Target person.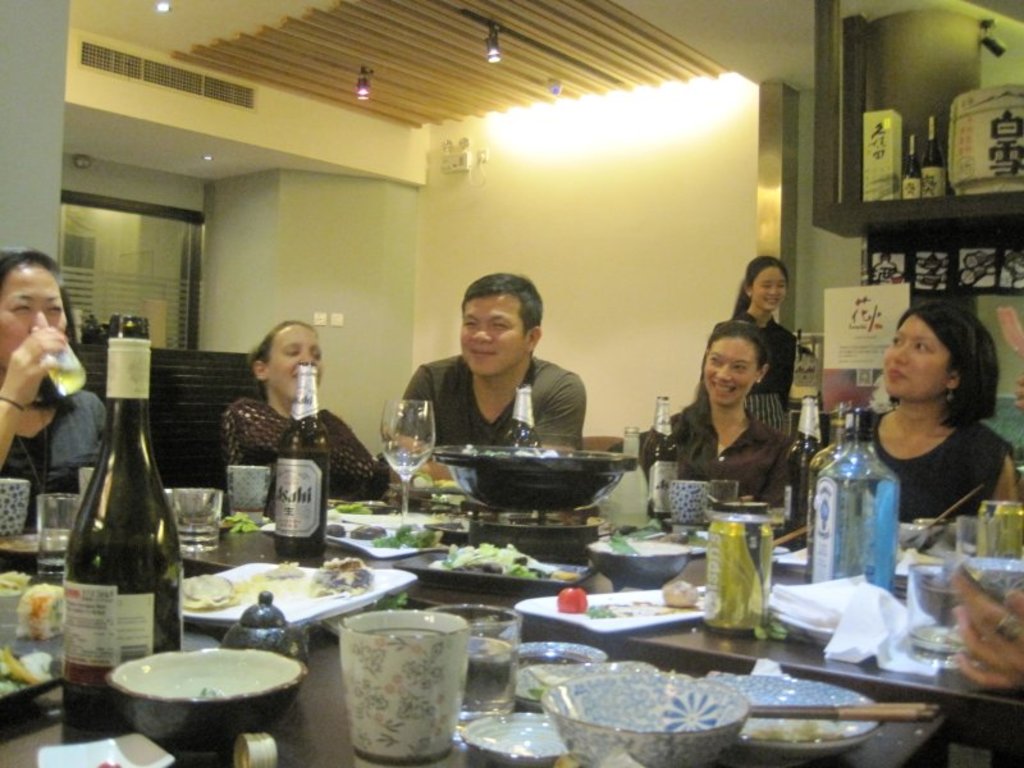
Target region: (398,274,584,480).
